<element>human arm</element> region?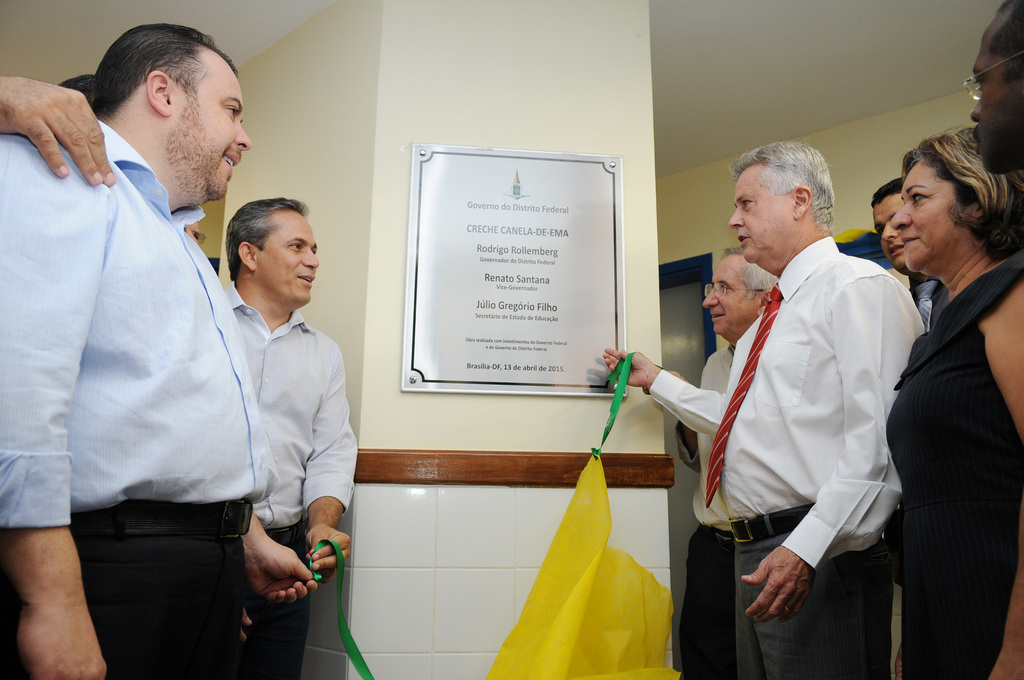
select_region(604, 337, 738, 445)
